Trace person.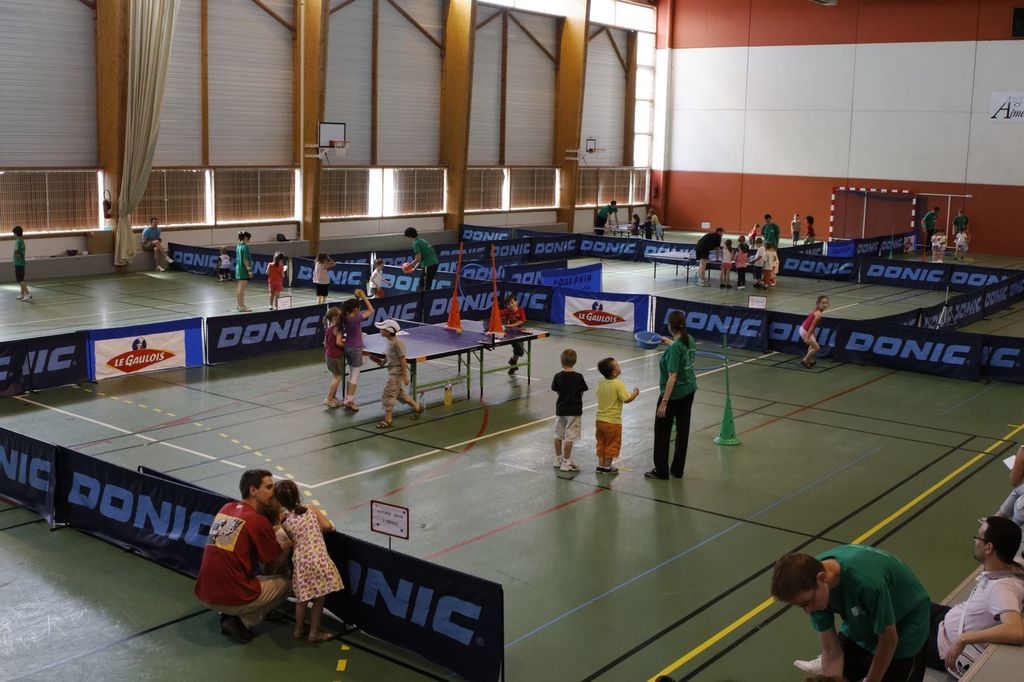
Traced to region(400, 227, 440, 290).
